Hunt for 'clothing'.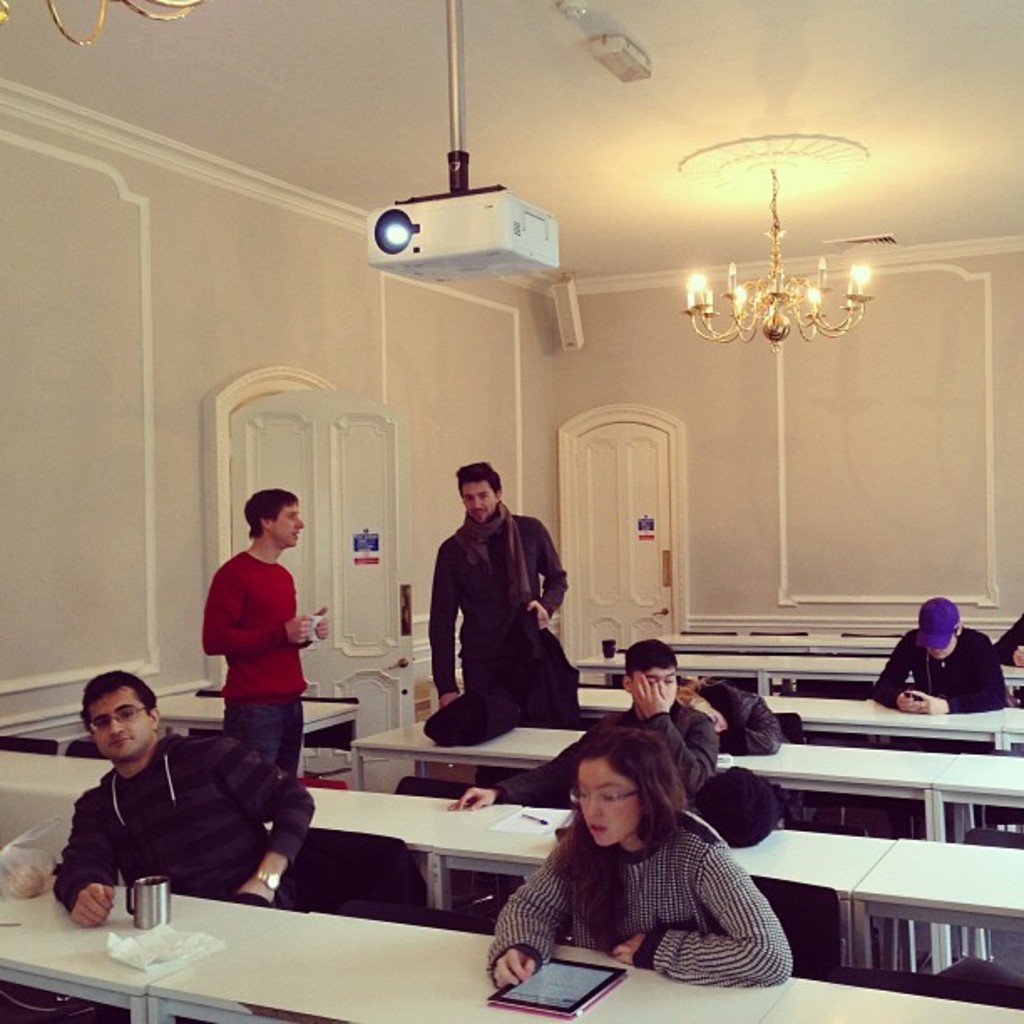
Hunted down at [686,676,791,765].
